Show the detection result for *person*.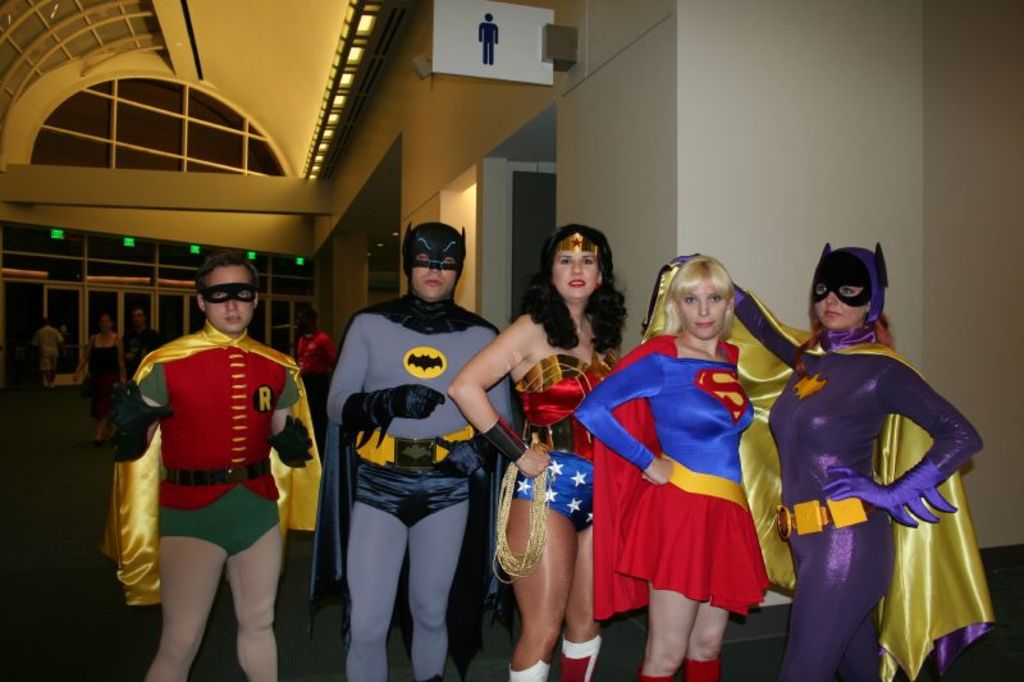
BBox(764, 229, 978, 681).
